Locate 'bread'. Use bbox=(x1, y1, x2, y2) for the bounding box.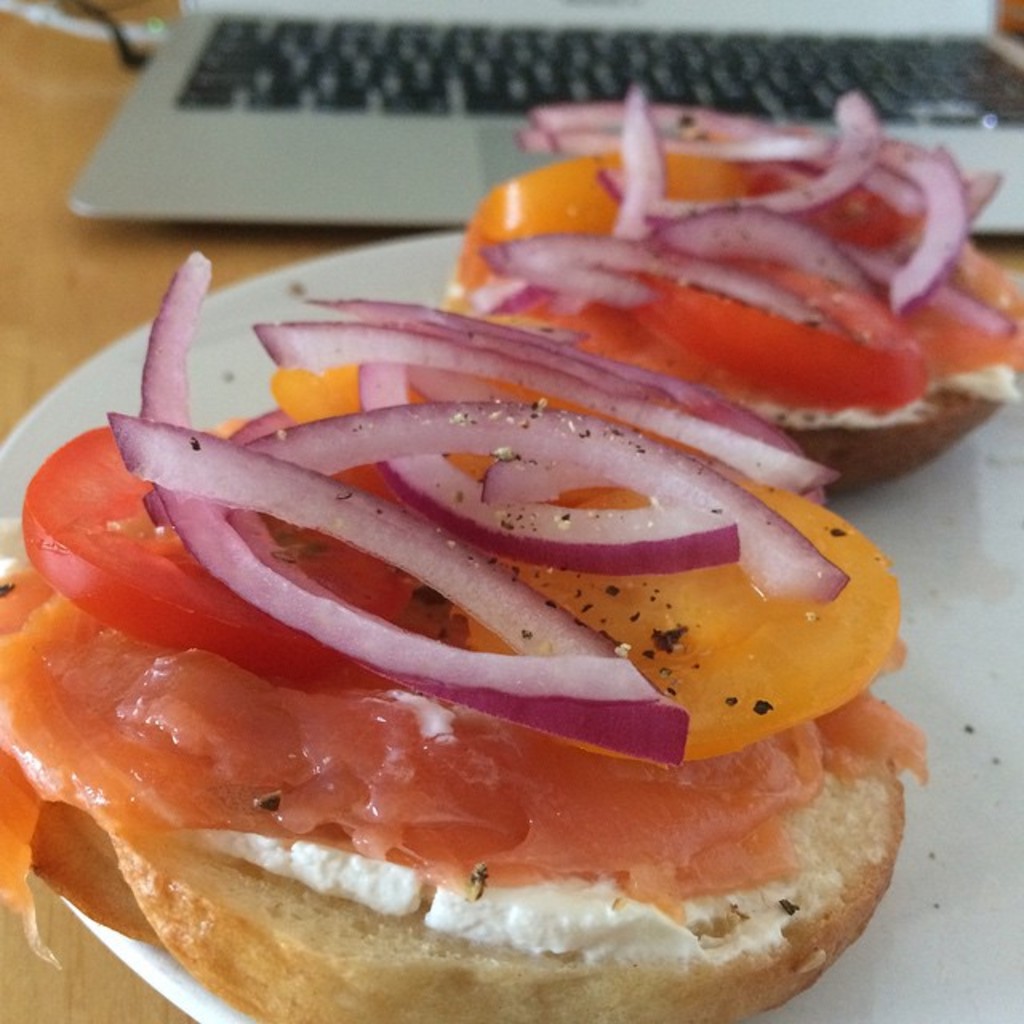
bbox=(96, 747, 901, 1022).
